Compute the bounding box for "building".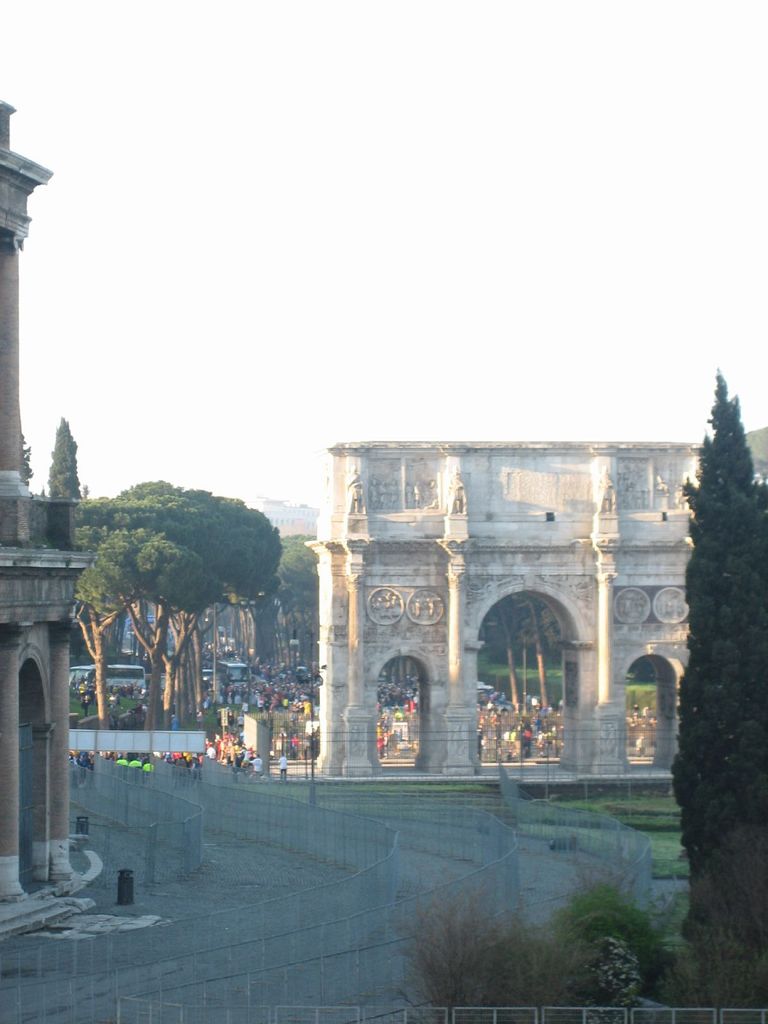
detection(0, 99, 100, 906).
